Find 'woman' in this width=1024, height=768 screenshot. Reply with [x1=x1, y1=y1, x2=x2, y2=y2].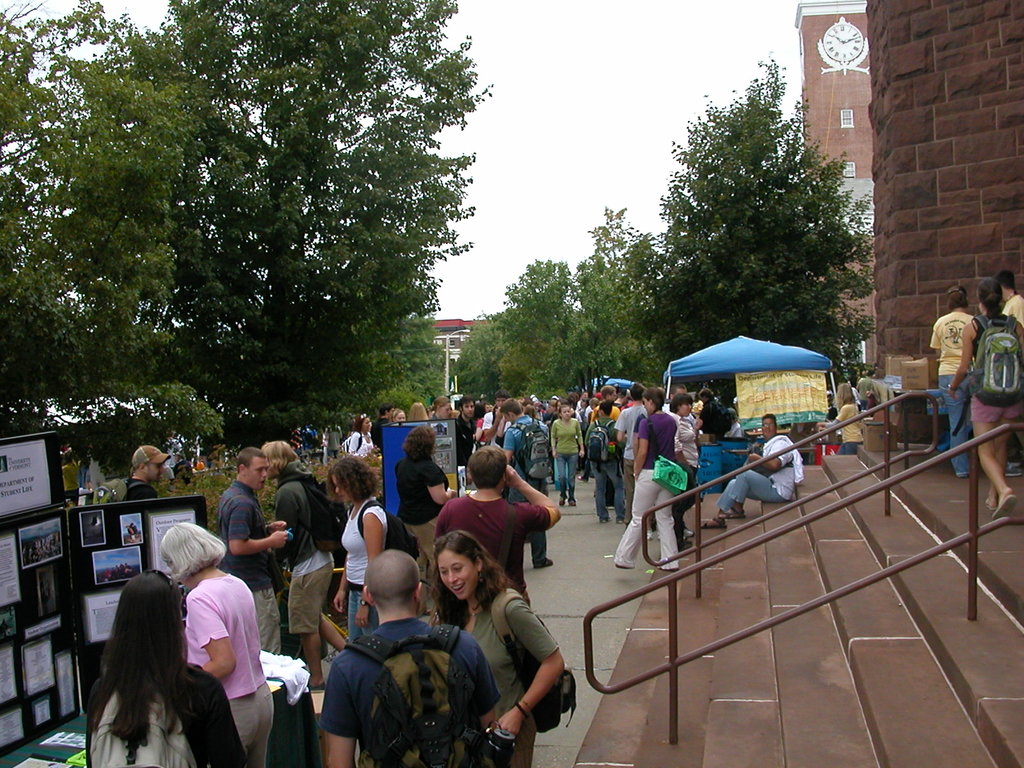
[x1=614, y1=388, x2=686, y2=570].
